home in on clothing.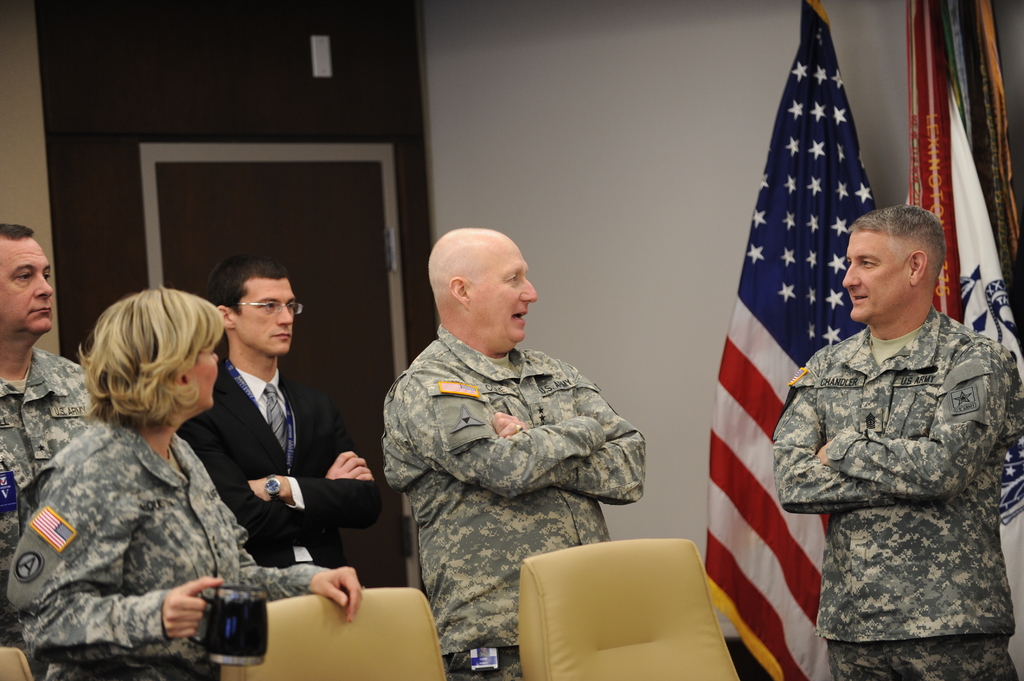
Homed in at (x1=0, y1=345, x2=92, y2=629).
